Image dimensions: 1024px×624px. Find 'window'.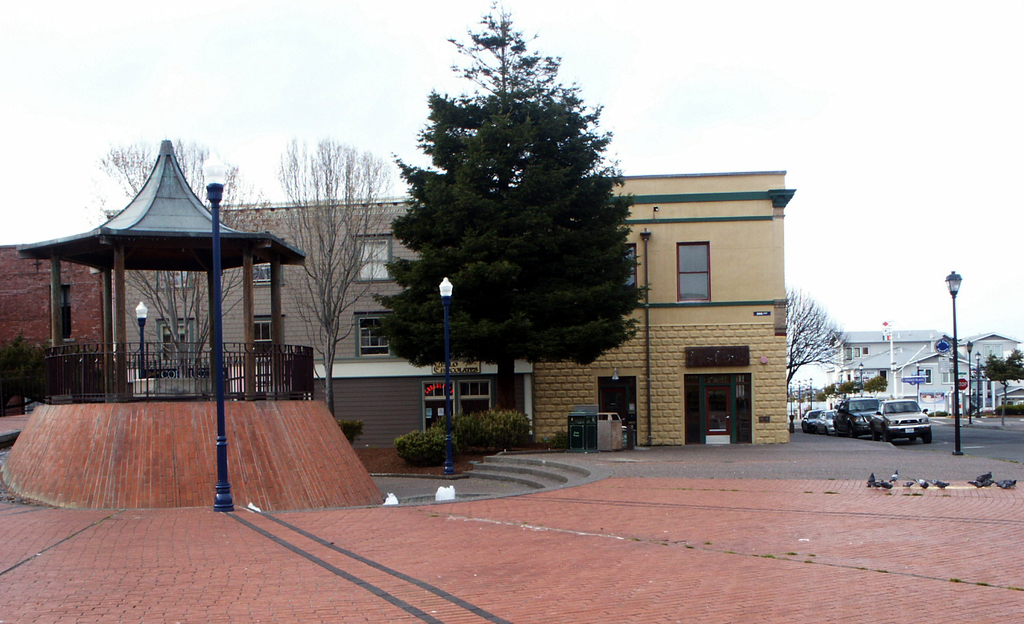
250 262 285 285.
